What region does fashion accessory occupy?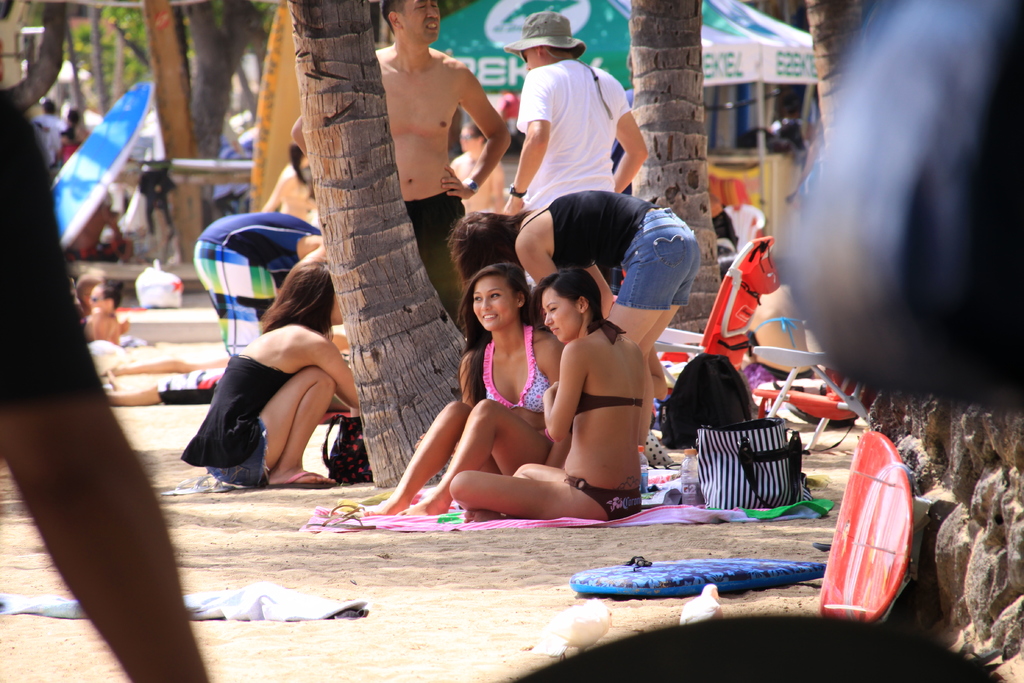
(x1=578, y1=308, x2=587, y2=318).
